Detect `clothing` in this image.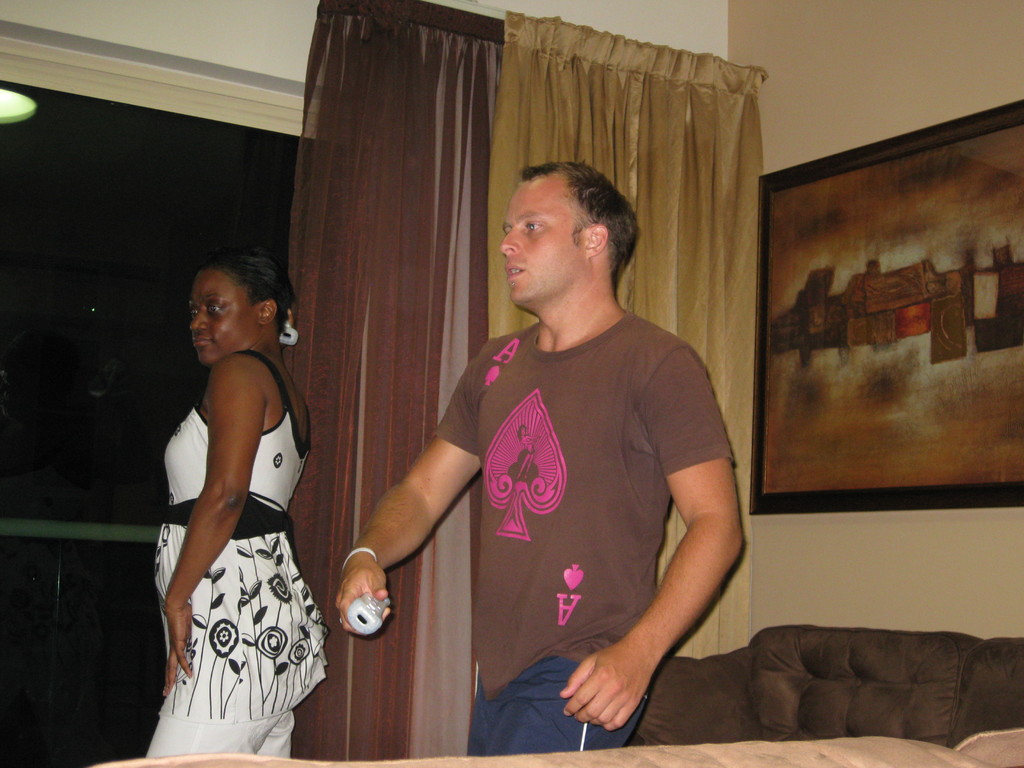
Detection: x1=144, y1=349, x2=328, y2=759.
